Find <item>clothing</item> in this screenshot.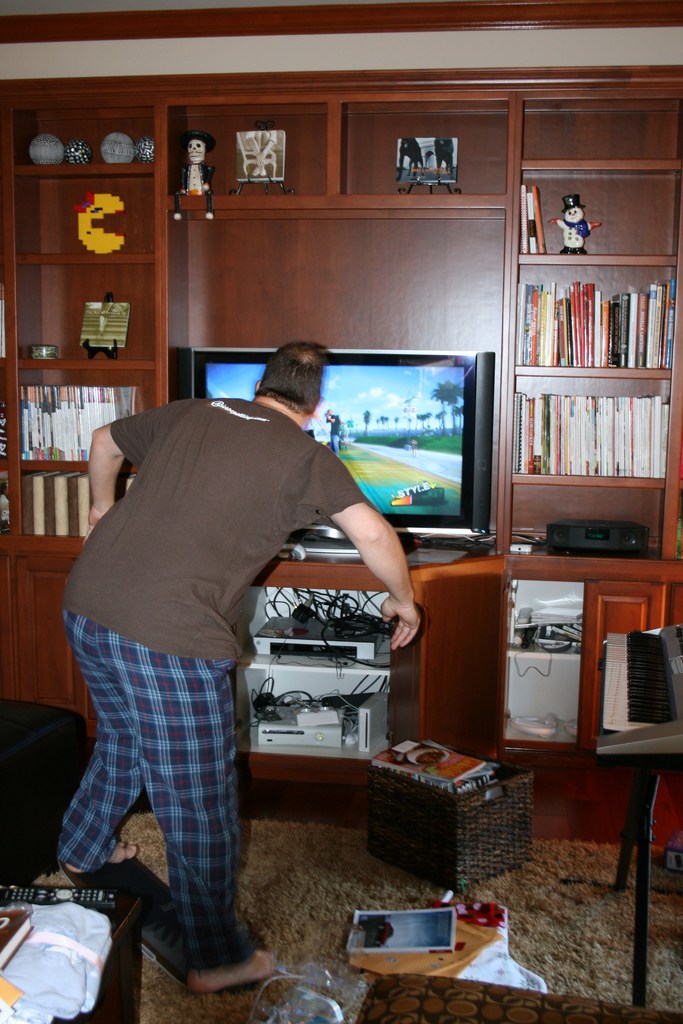
The bounding box for <item>clothing</item> is 58 362 359 953.
